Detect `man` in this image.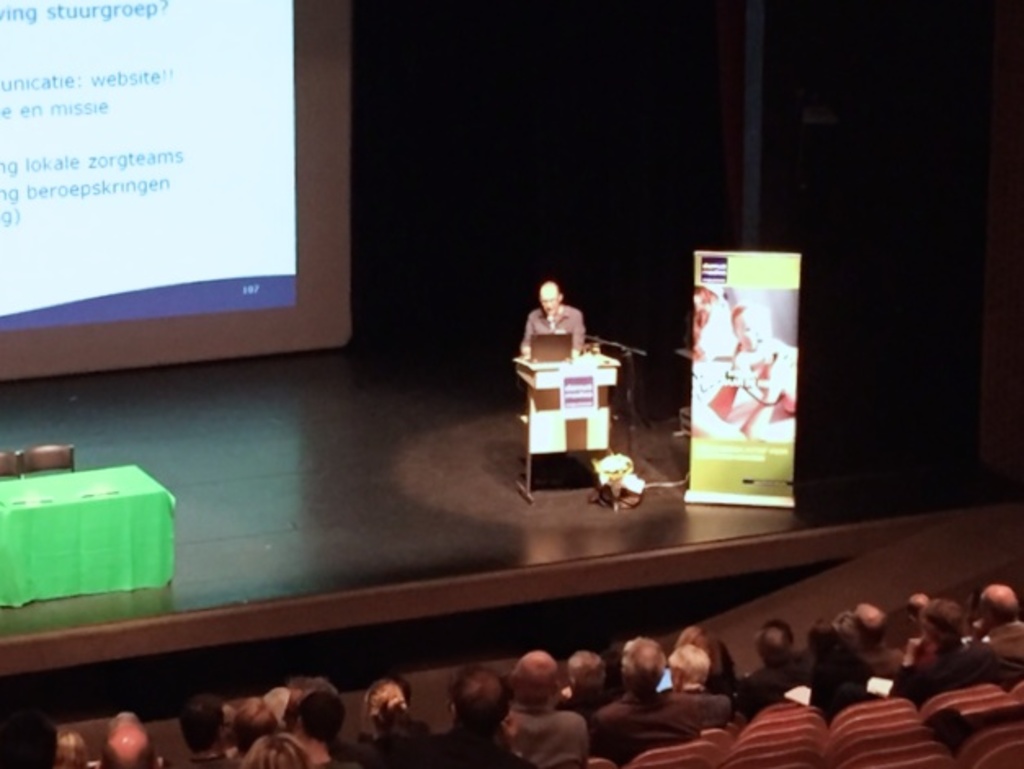
Detection: 737 624 807 722.
